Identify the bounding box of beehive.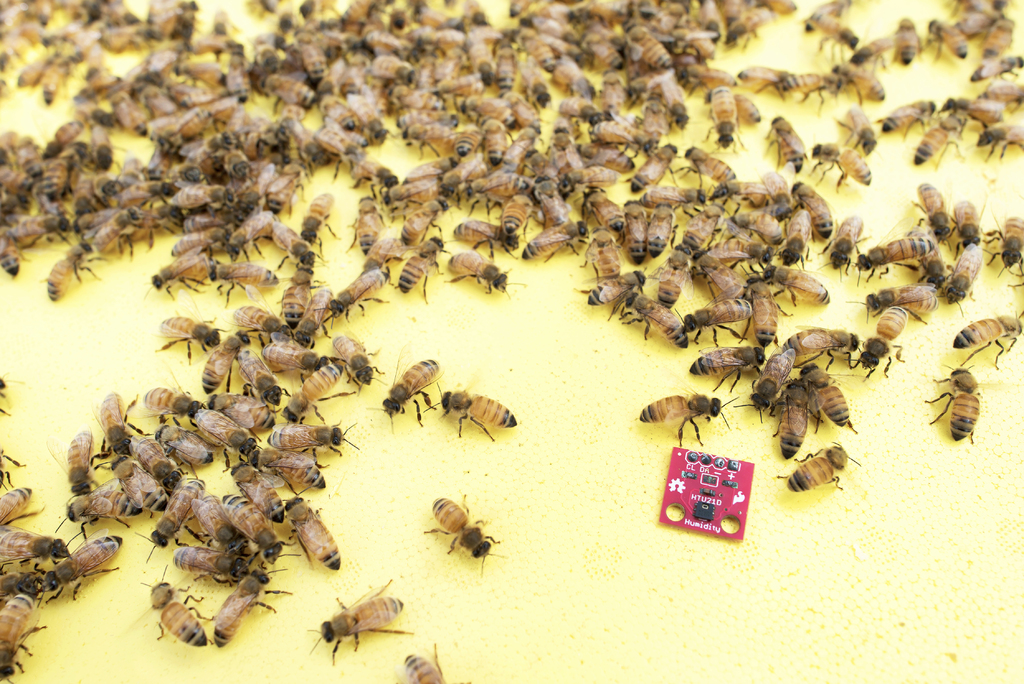
10:0:1014:683.
